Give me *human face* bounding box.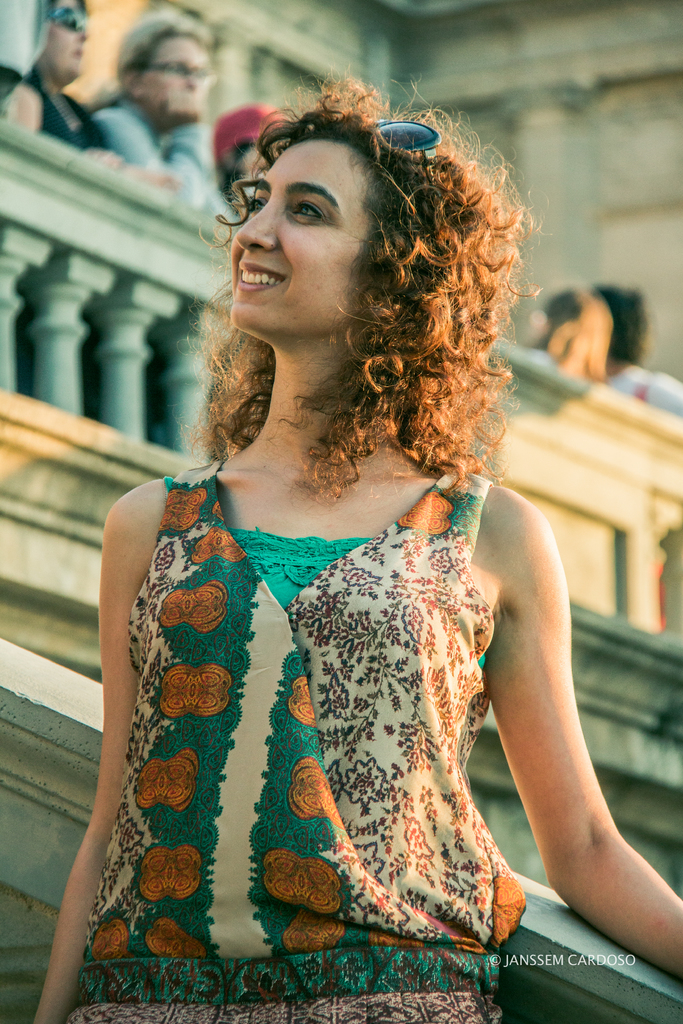
locate(47, 0, 90, 79).
